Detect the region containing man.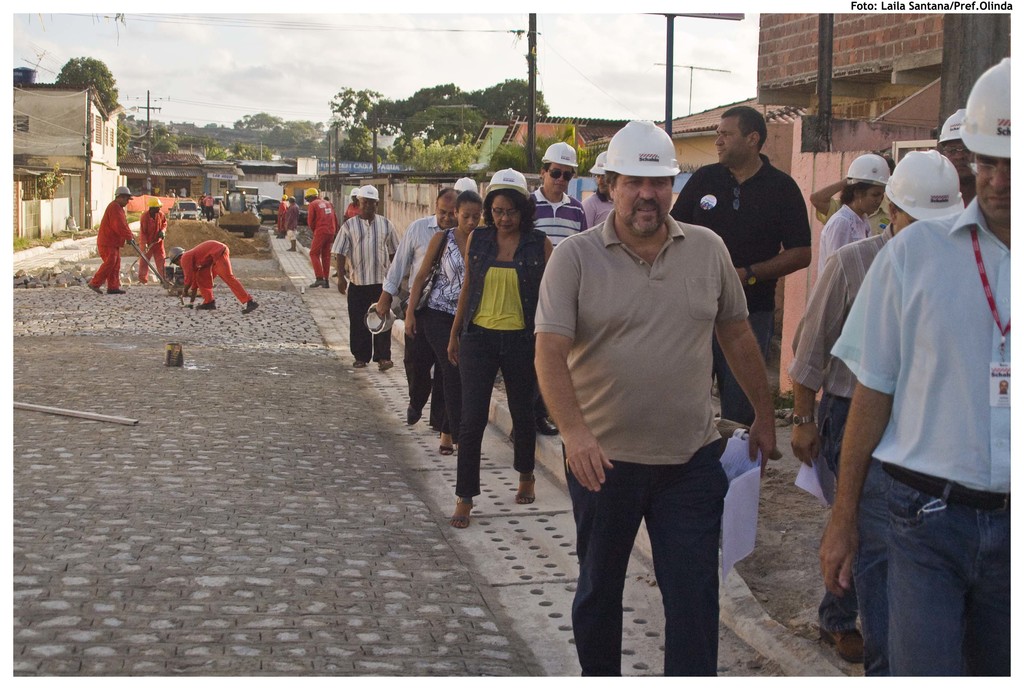
detection(200, 192, 216, 220).
